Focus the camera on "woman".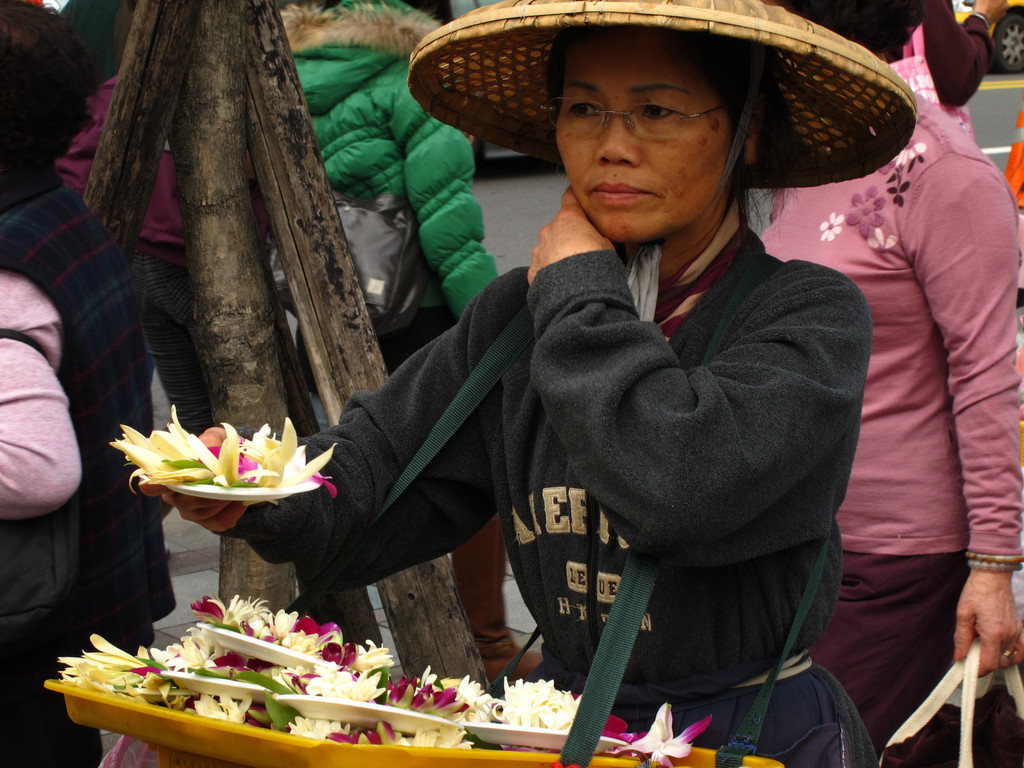
Focus region: rect(749, 0, 1023, 767).
